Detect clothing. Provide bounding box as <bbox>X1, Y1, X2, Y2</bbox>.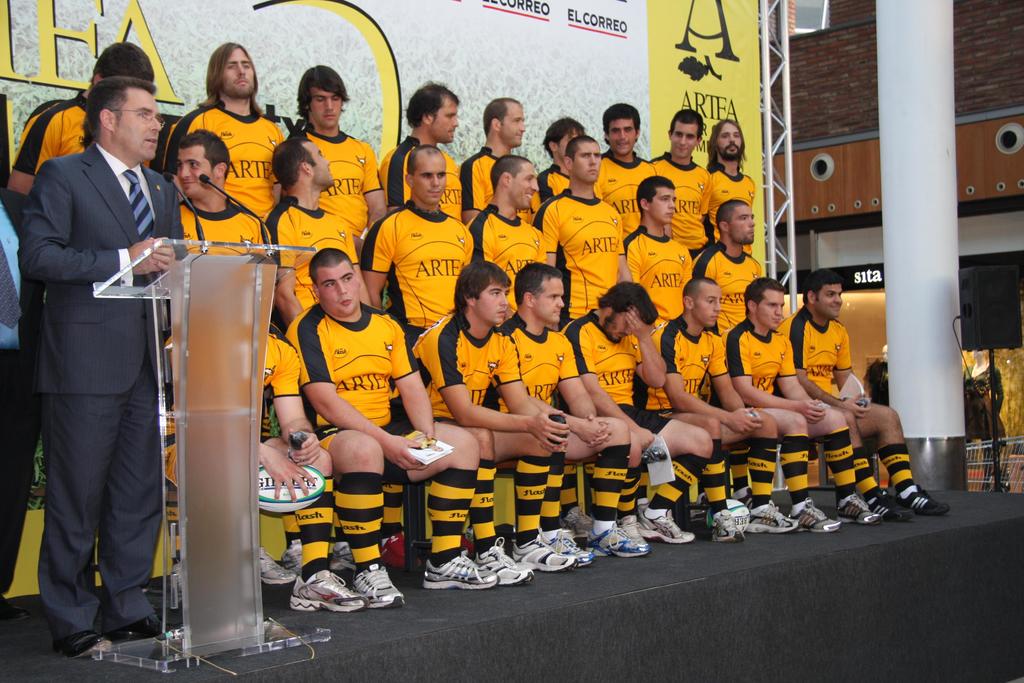
<bbox>593, 144, 659, 238</bbox>.
